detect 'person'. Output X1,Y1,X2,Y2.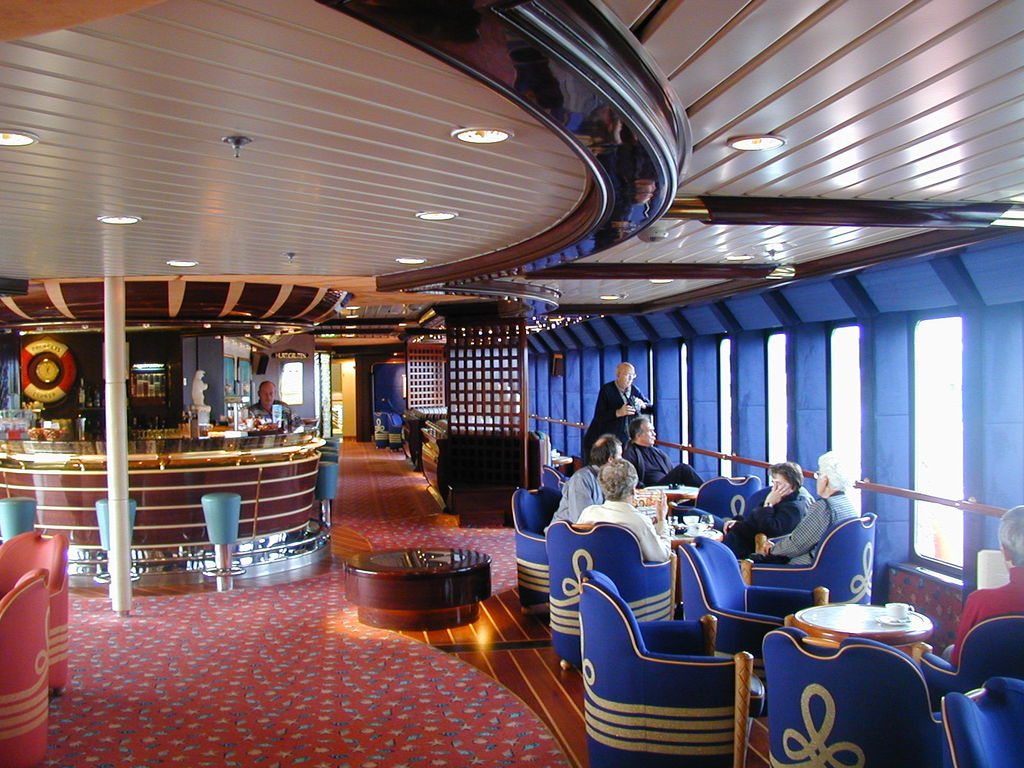
619,418,707,486.
